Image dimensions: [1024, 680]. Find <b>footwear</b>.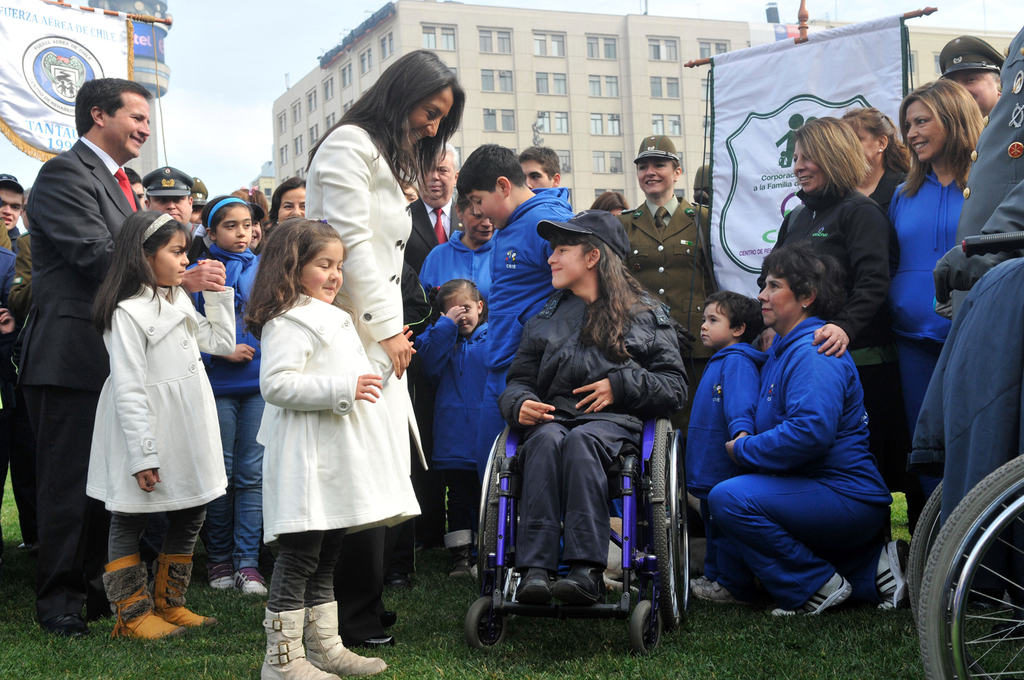
[left=199, top=553, right=245, bottom=595].
